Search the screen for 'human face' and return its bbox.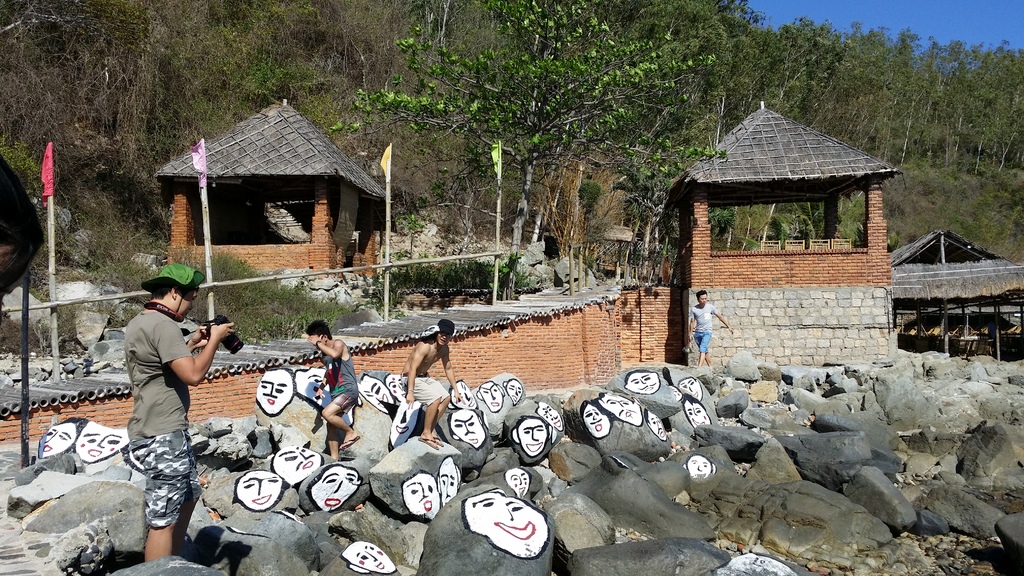
Found: [x1=643, y1=408, x2=666, y2=441].
